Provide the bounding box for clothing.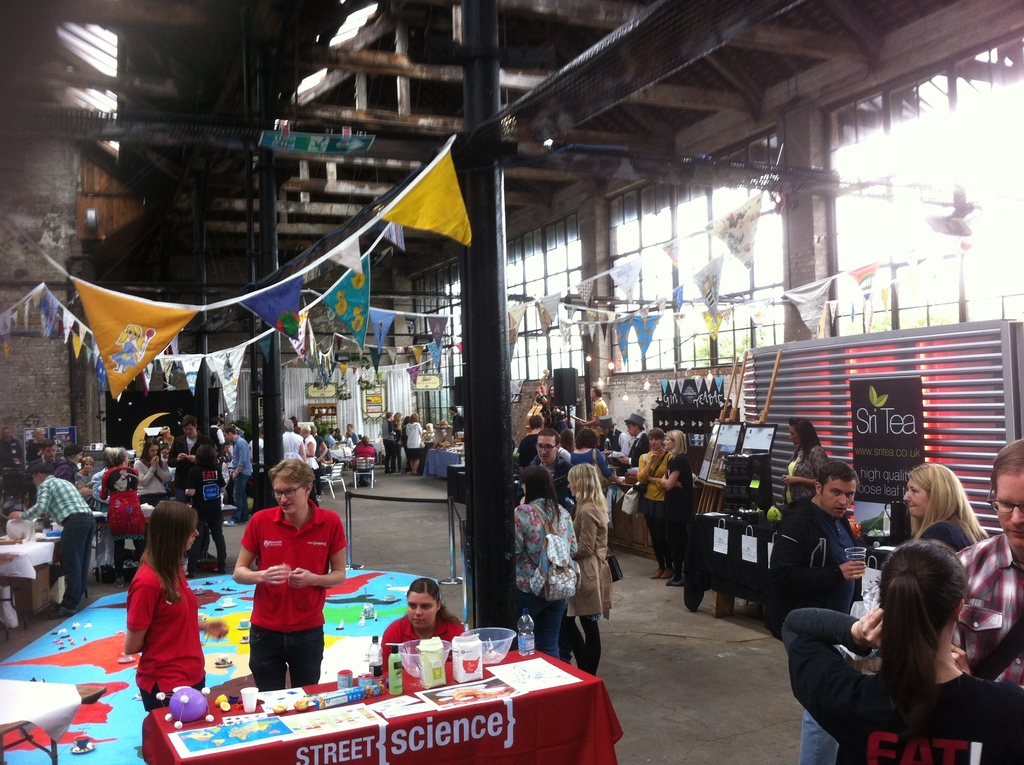
box=[631, 439, 672, 547].
